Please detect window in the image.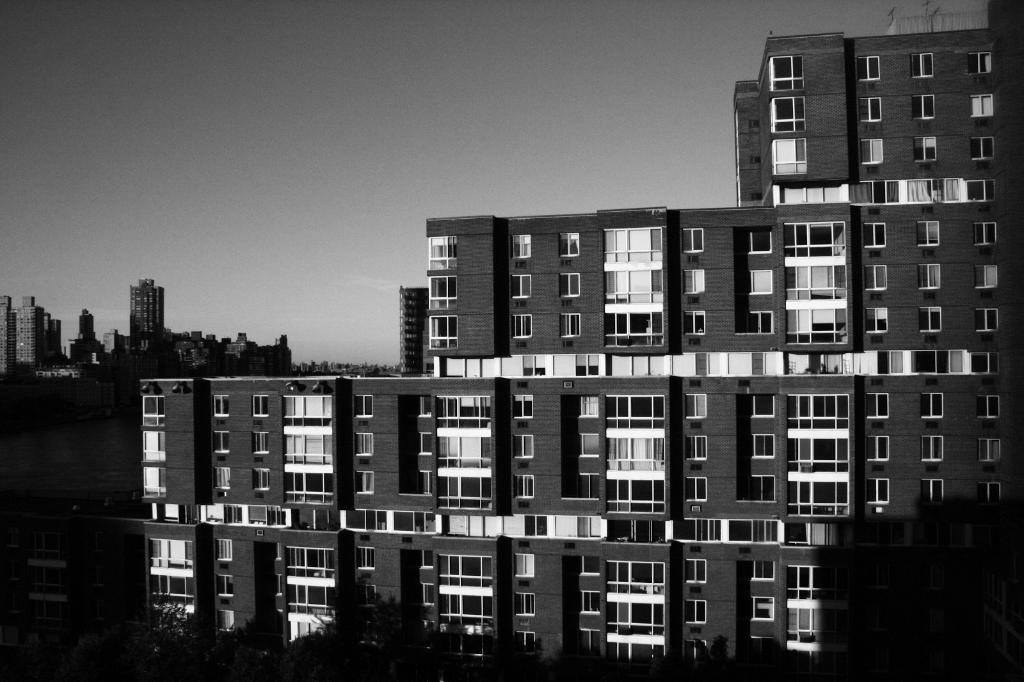
(left=605, top=315, right=663, bottom=347).
